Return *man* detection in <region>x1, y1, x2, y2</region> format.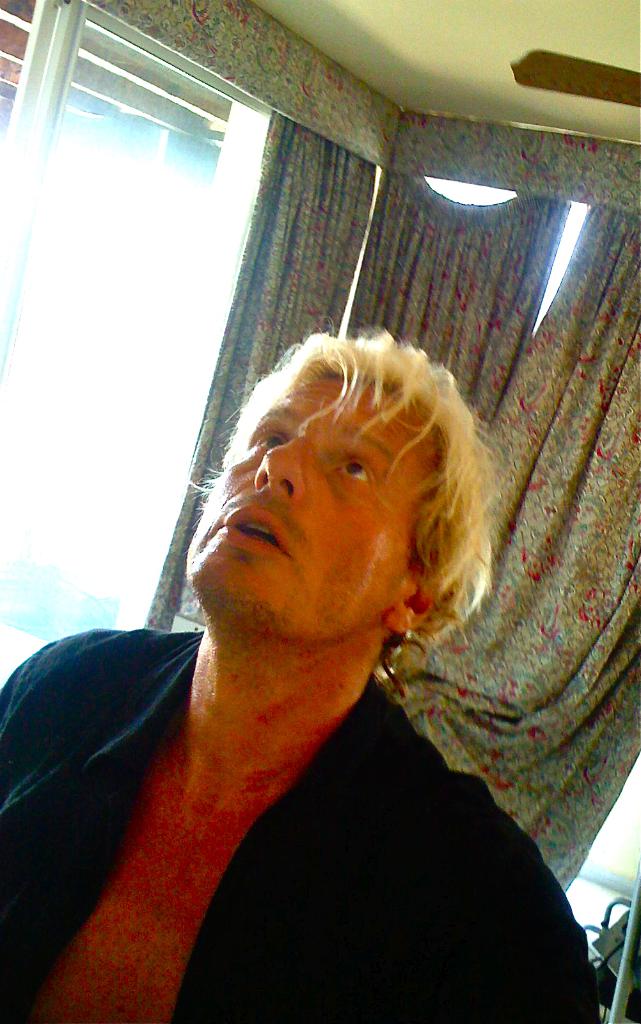
<region>36, 275, 571, 937</region>.
